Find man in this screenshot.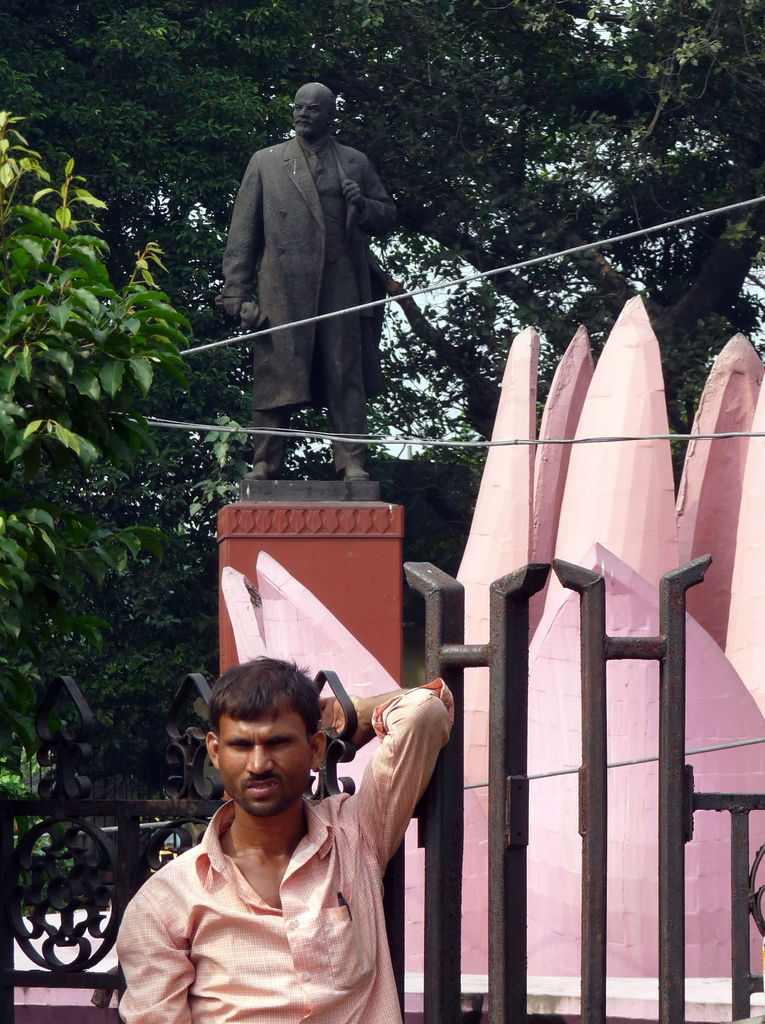
The bounding box for man is x1=219 y1=81 x2=394 y2=477.
